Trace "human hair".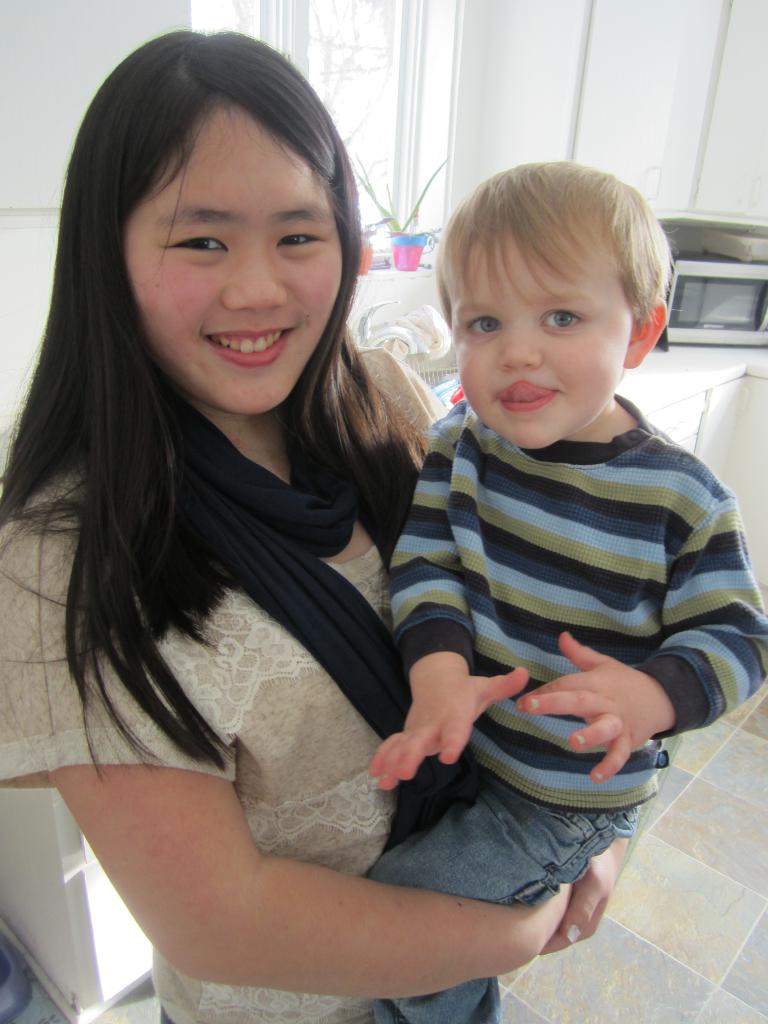
Traced to [left=48, top=71, right=410, bottom=758].
